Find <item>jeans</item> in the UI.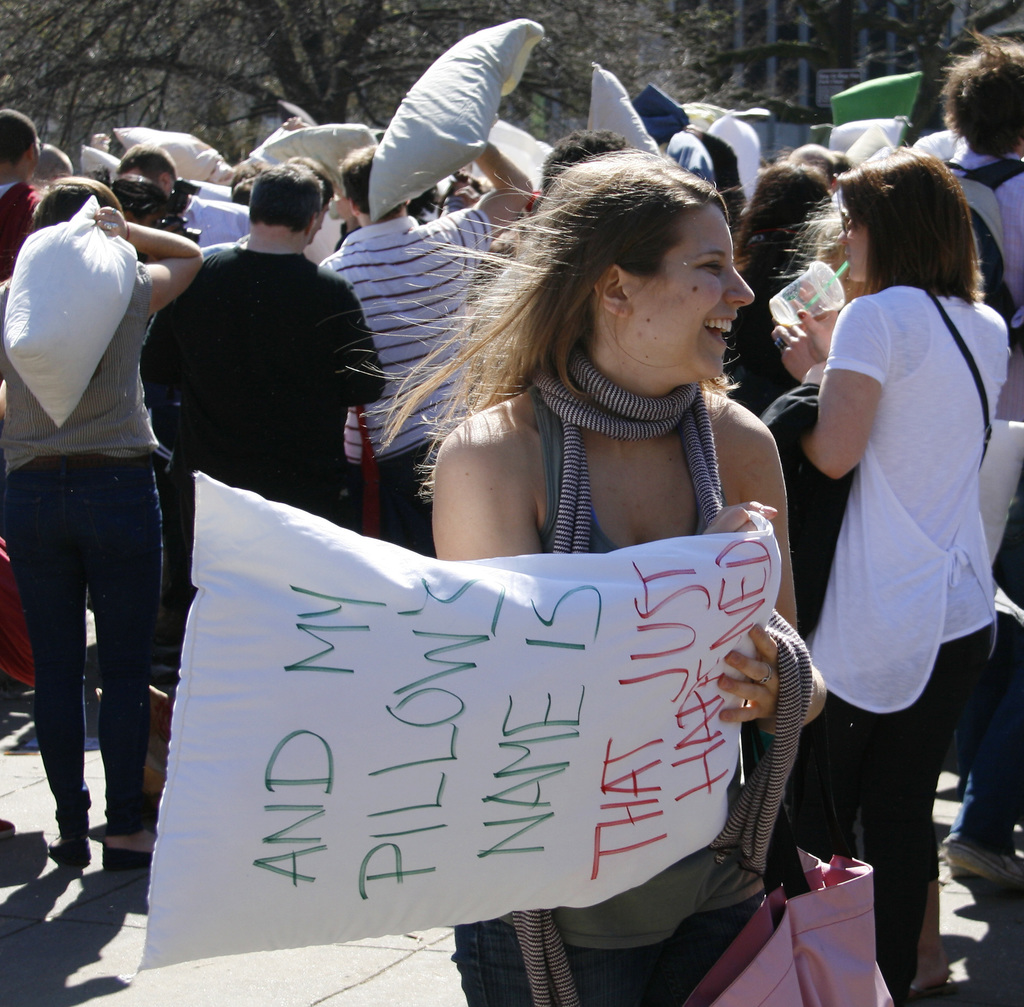
UI element at Rect(454, 903, 762, 1006).
